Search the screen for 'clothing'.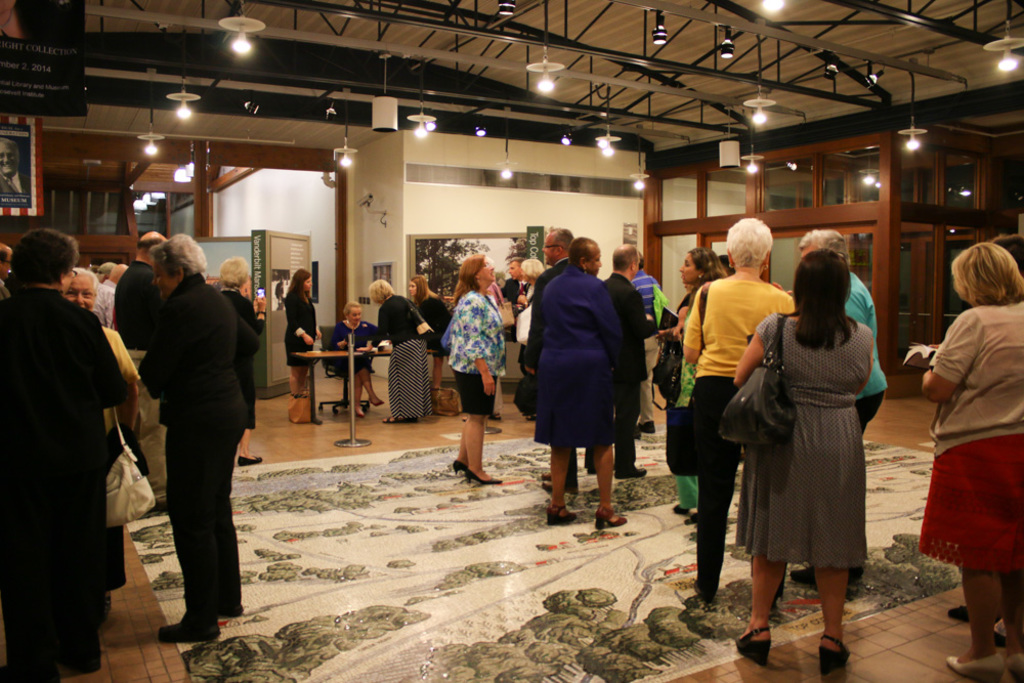
Found at 529,257,623,477.
